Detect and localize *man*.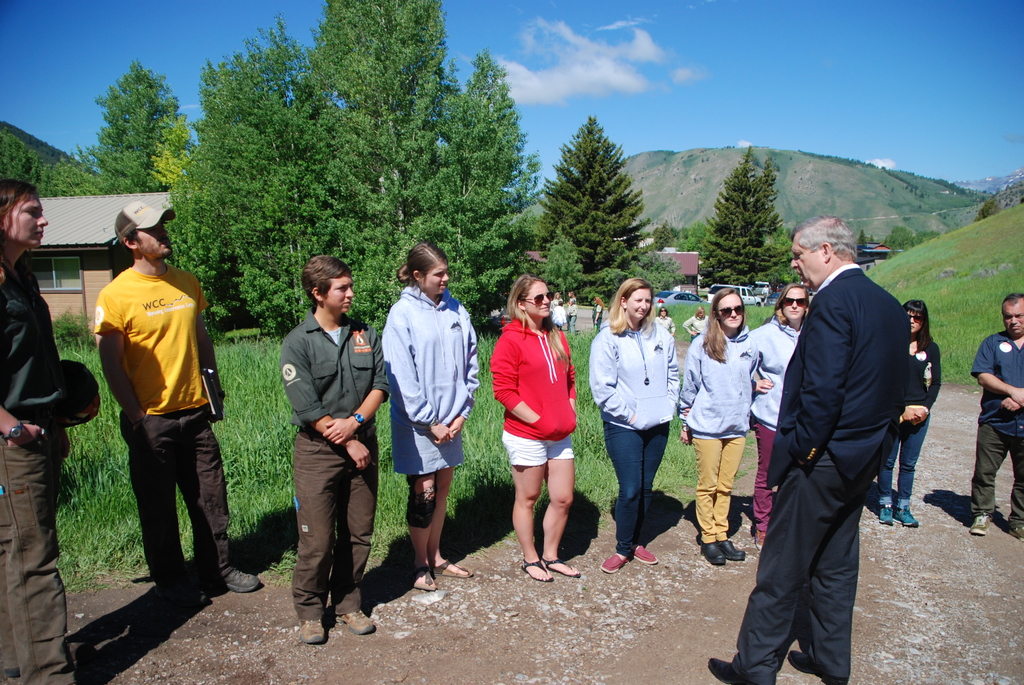
Localized at {"left": 749, "top": 200, "right": 930, "bottom": 673}.
